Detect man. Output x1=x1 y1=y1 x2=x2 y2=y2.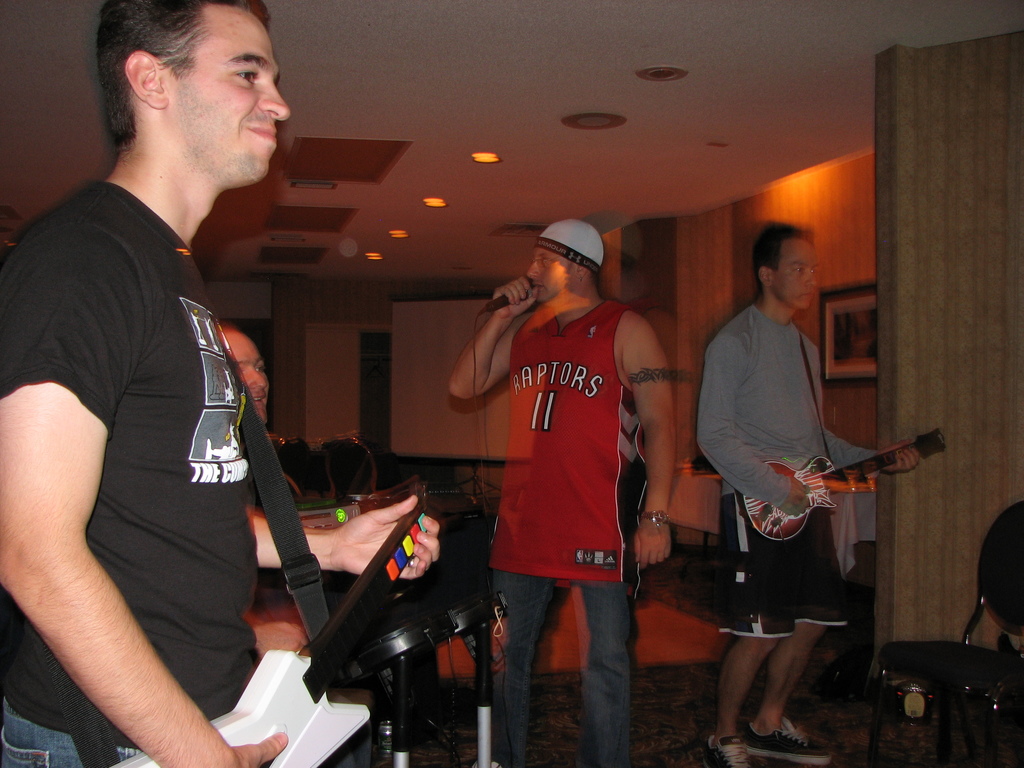
x1=216 y1=318 x2=273 y2=423.
